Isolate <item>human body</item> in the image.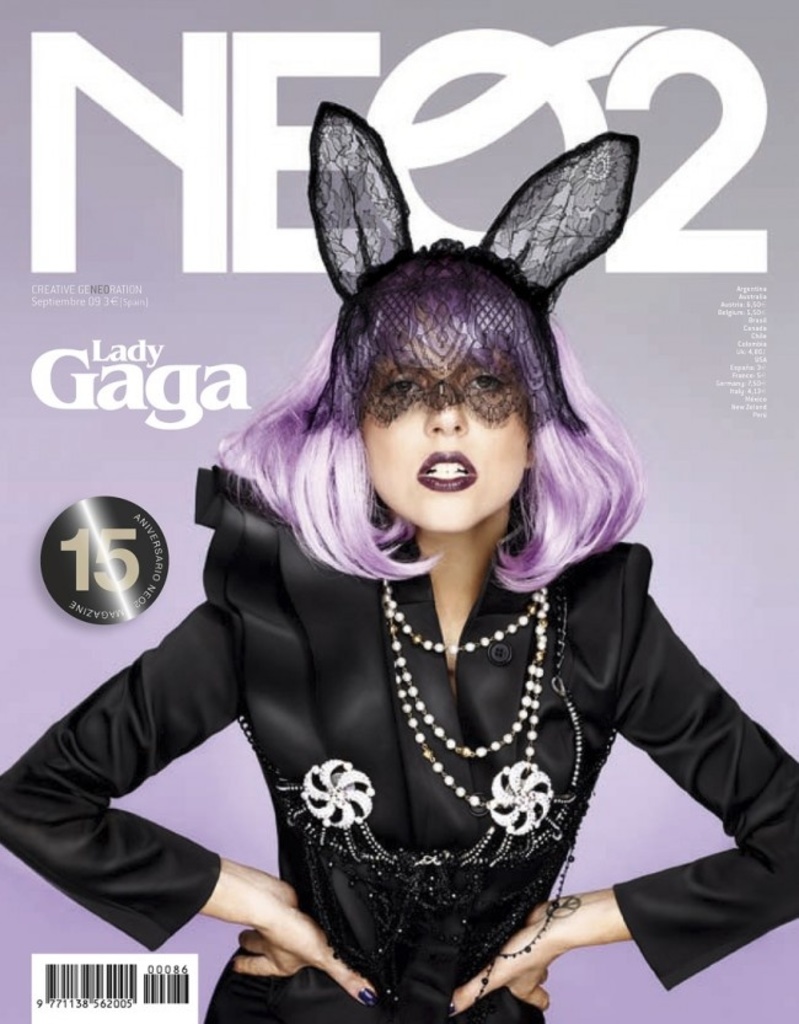
Isolated region: bbox=(0, 100, 798, 1023).
